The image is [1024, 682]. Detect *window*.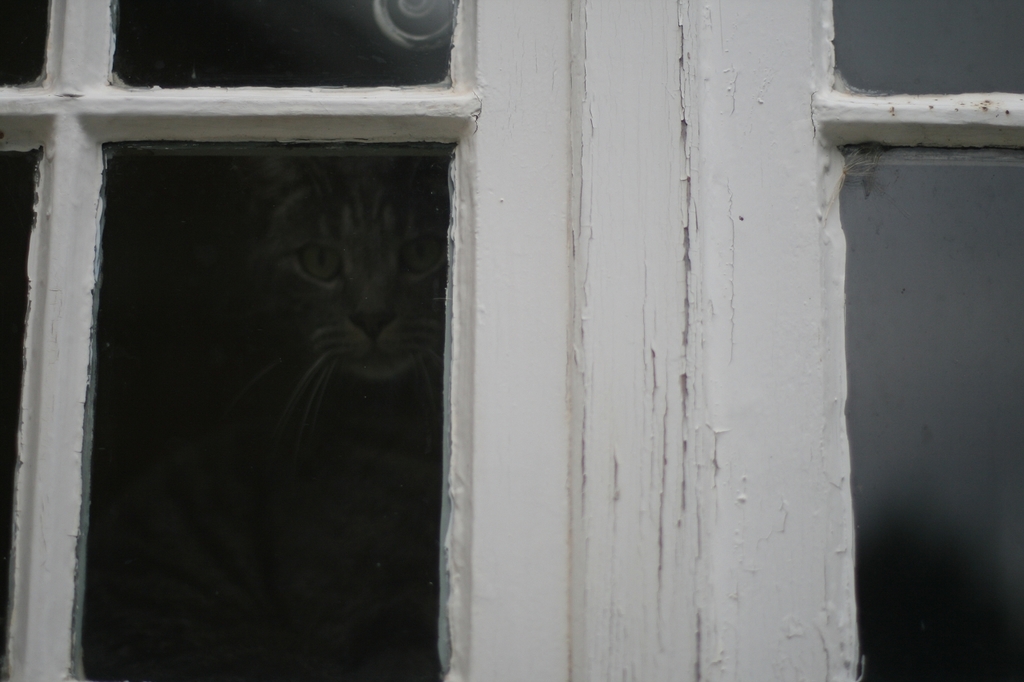
Detection: left=54, top=27, right=578, bottom=644.
